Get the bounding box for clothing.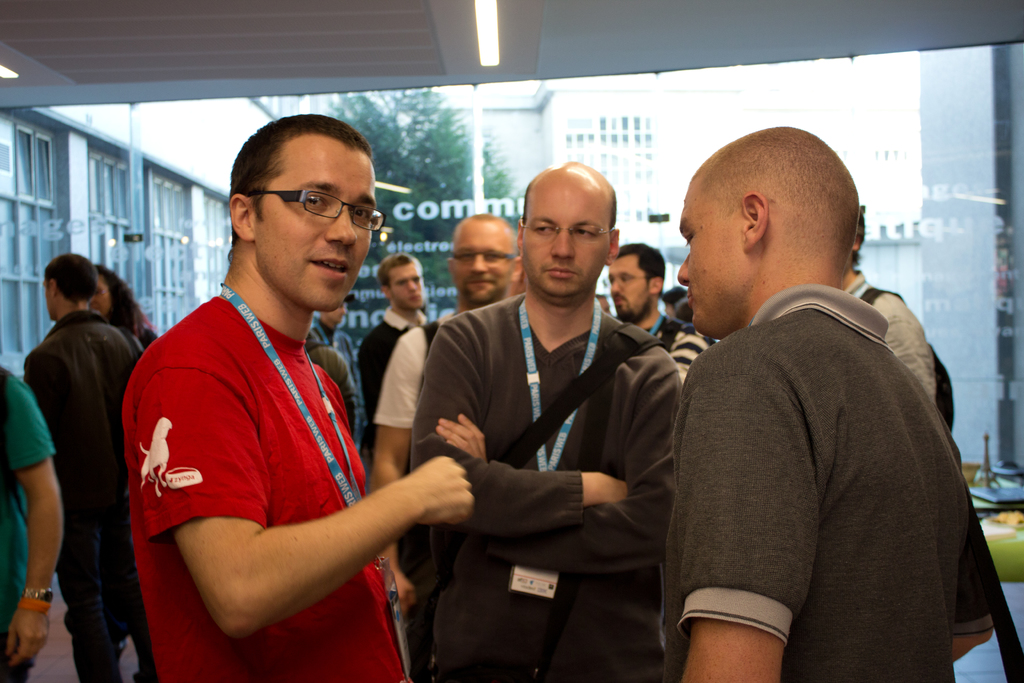
(left=374, top=305, right=463, bottom=427).
